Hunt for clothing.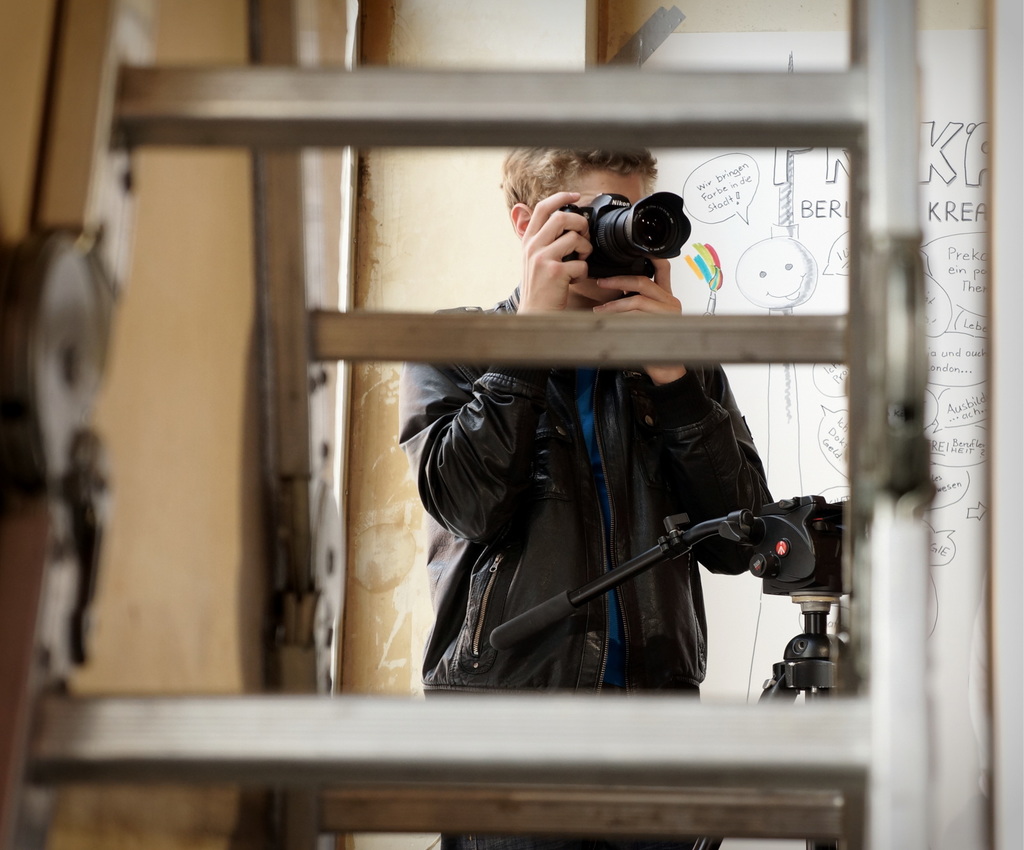
Hunted down at rect(392, 277, 780, 849).
